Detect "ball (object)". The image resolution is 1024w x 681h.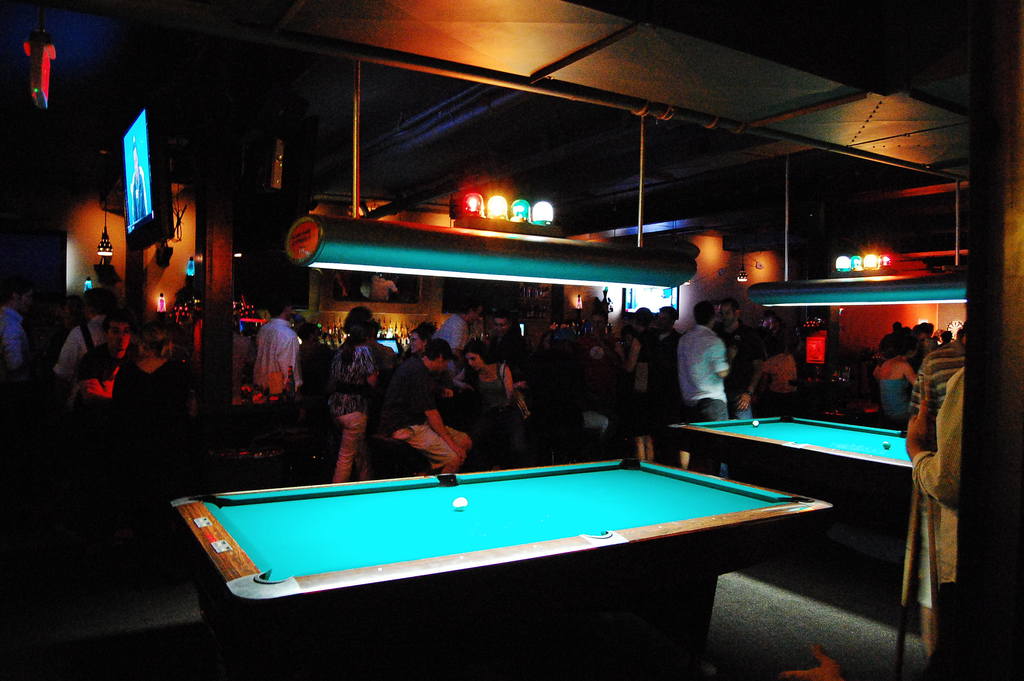
751,420,762,427.
